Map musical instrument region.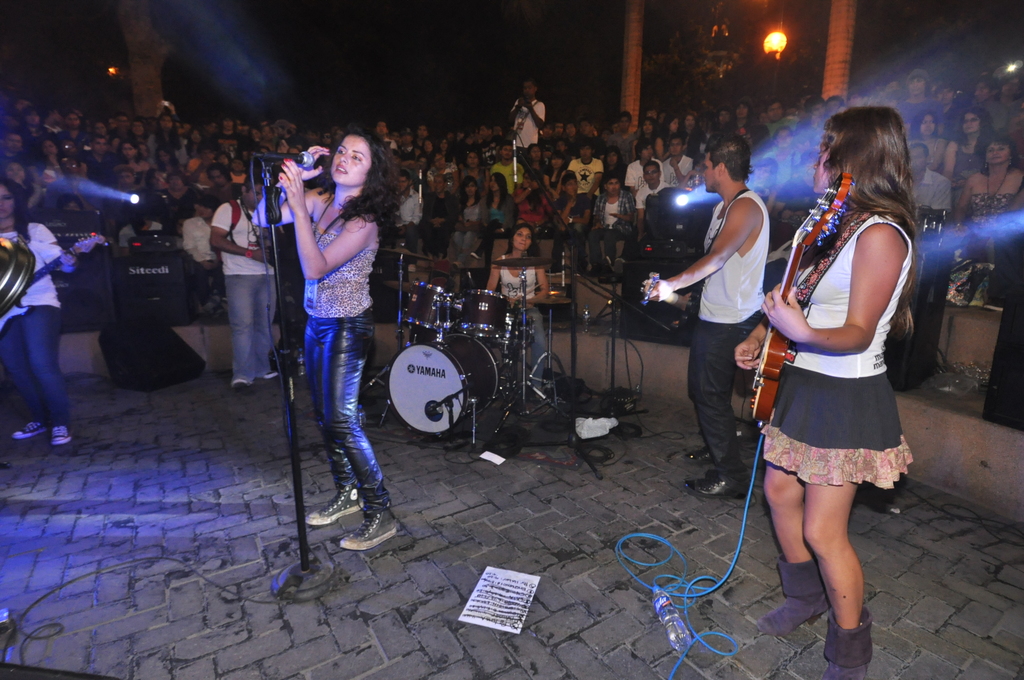
Mapped to 749,173,856,421.
